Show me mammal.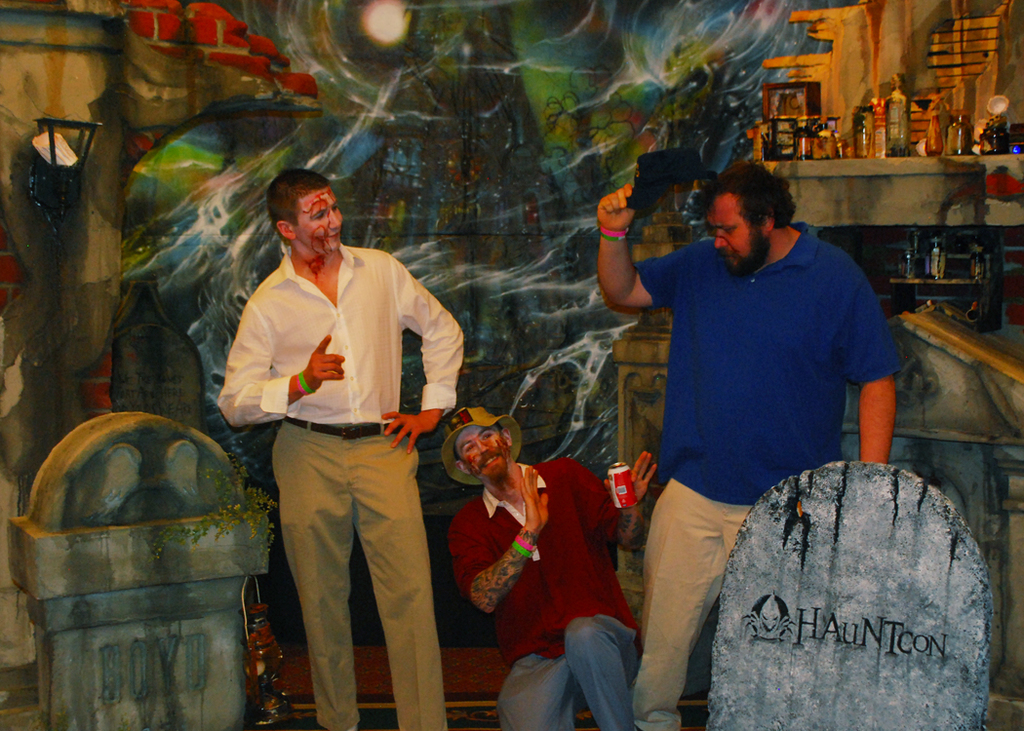
mammal is here: [594, 179, 902, 730].
